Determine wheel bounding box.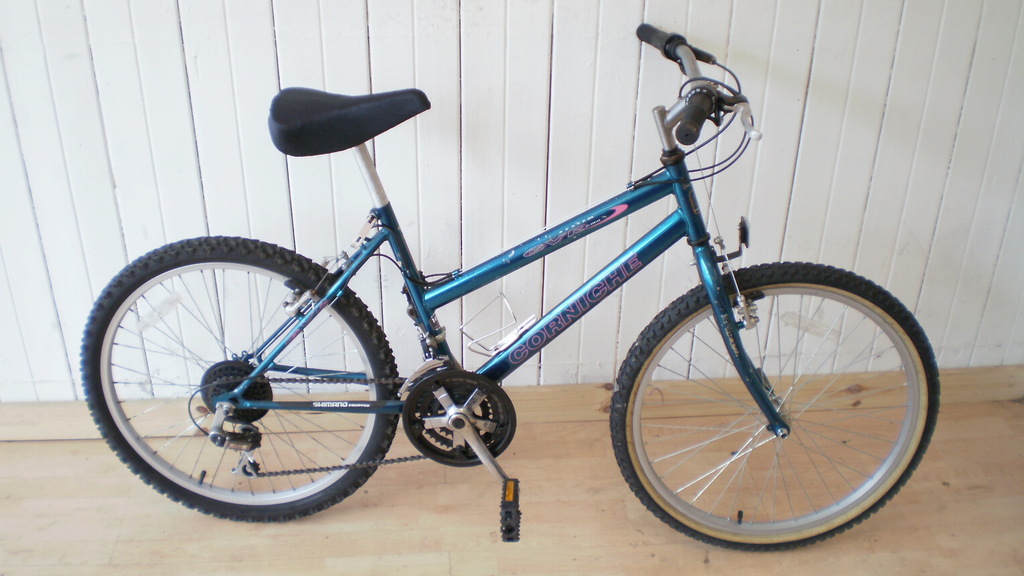
Determined: <region>403, 368, 517, 467</region>.
